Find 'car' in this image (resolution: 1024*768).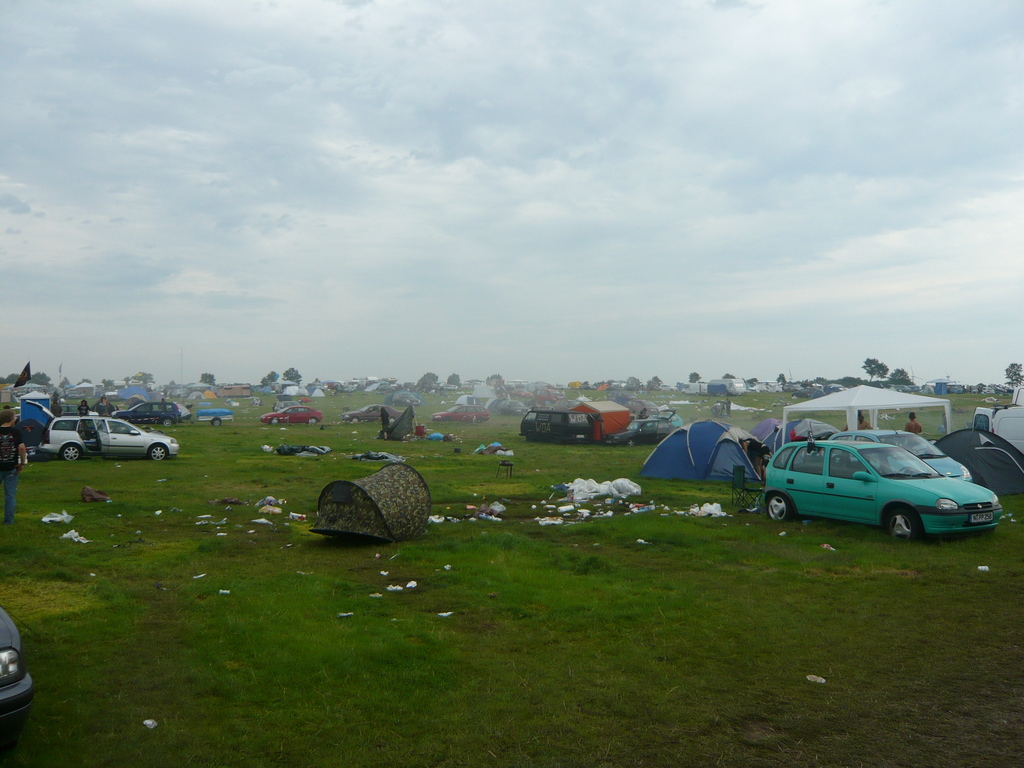
region(429, 404, 487, 424).
